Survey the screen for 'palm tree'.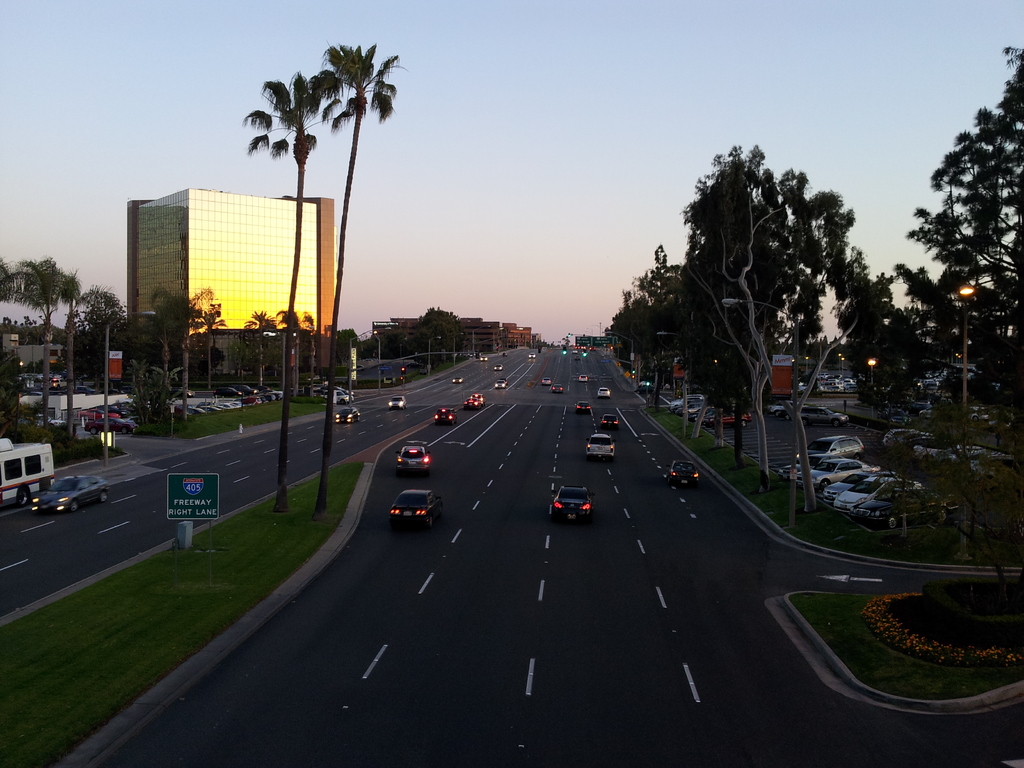
Survey found: 142, 284, 202, 422.
